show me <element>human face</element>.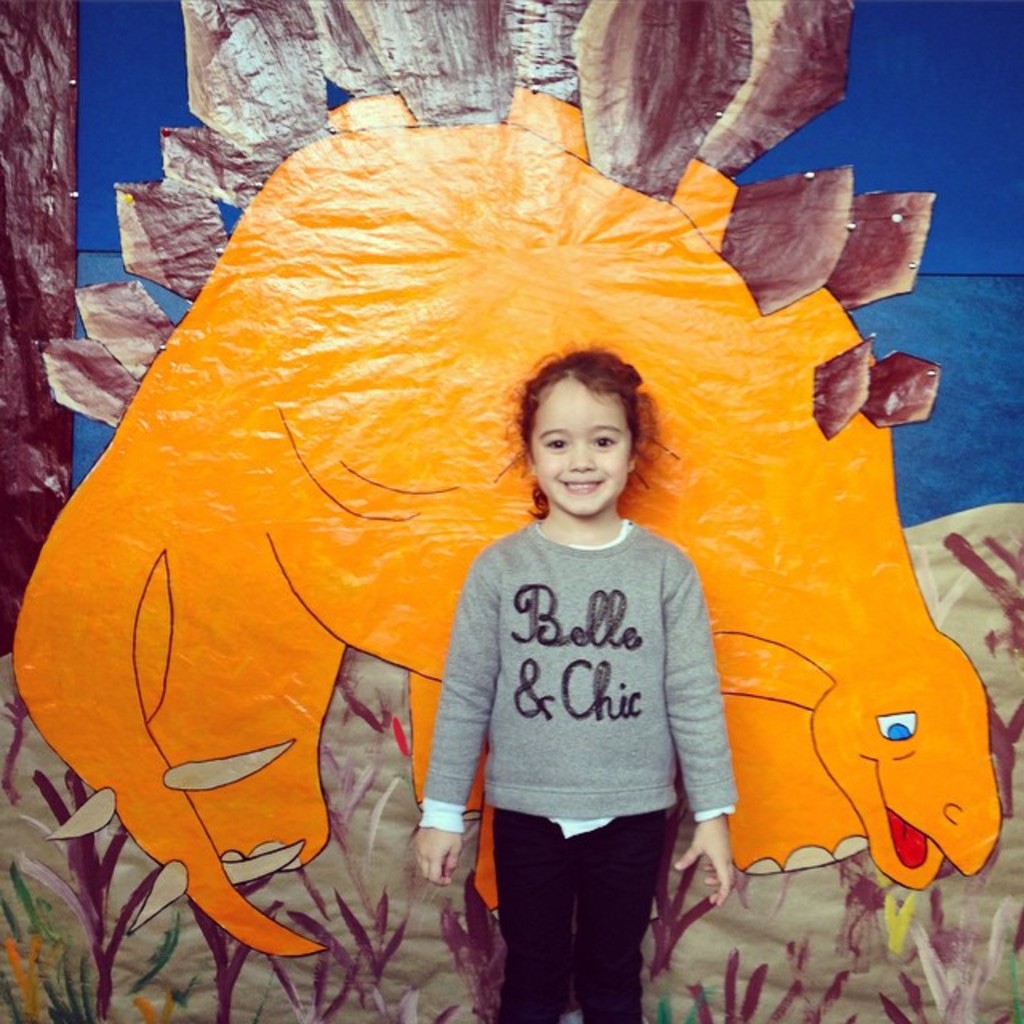
<element>human face</element> is here: detection(534, 379, 632, 515).
